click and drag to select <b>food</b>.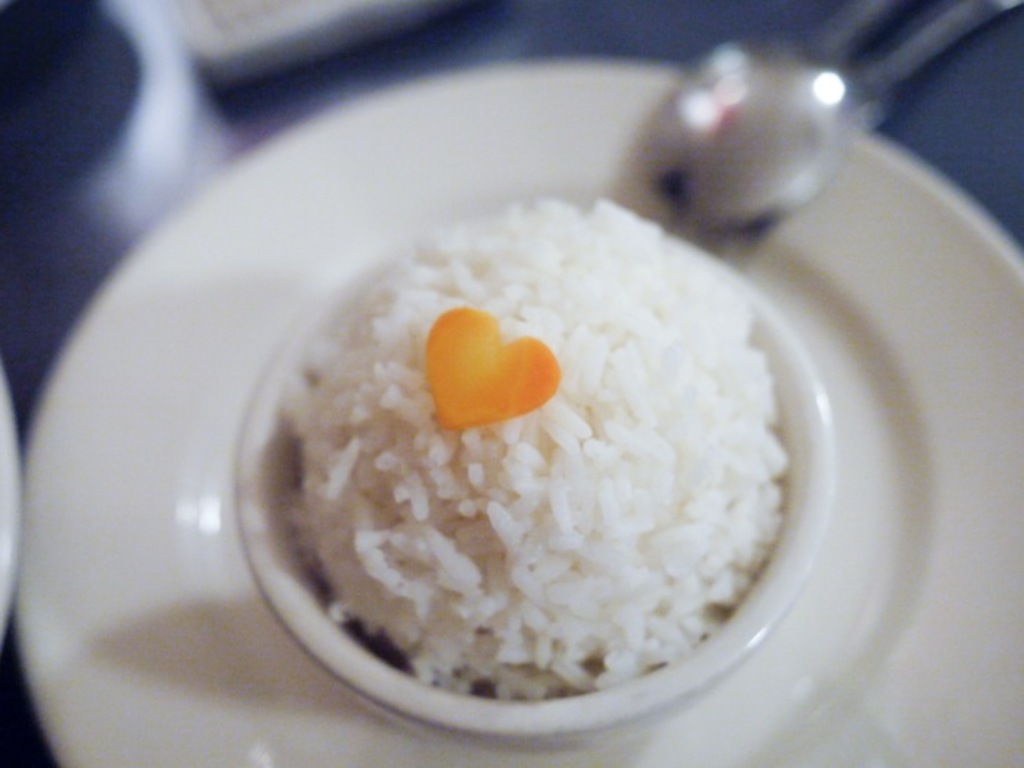
Selection: 285,192,790,701.
